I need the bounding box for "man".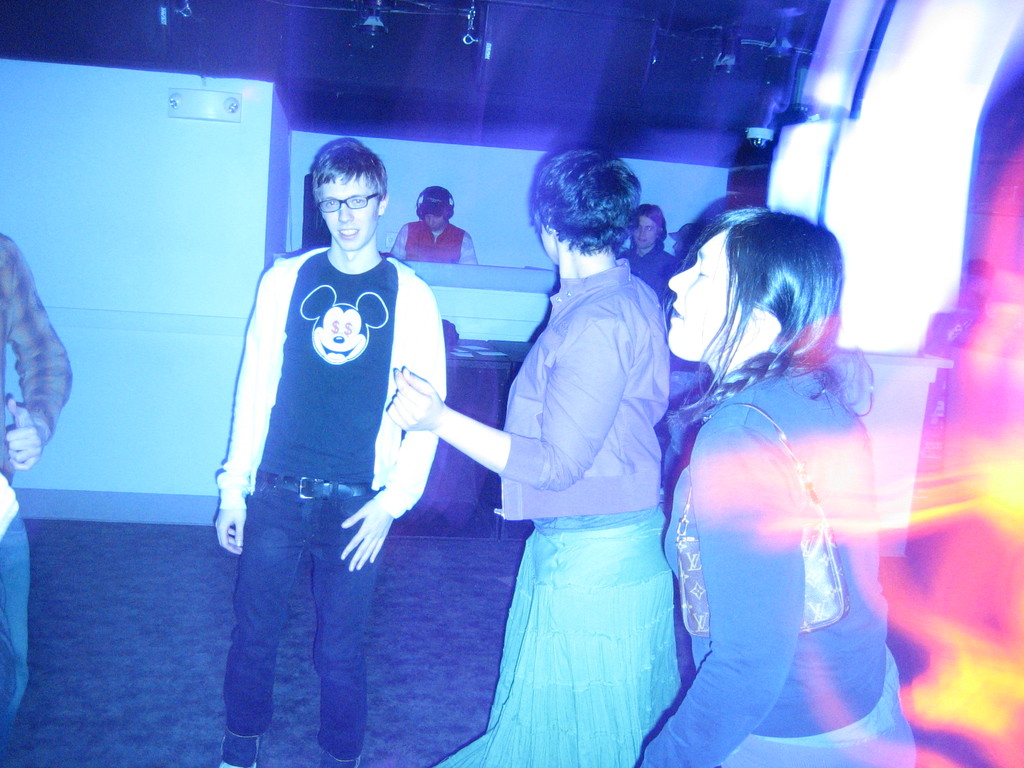
Here it is: [0, 236, 76, 755].
